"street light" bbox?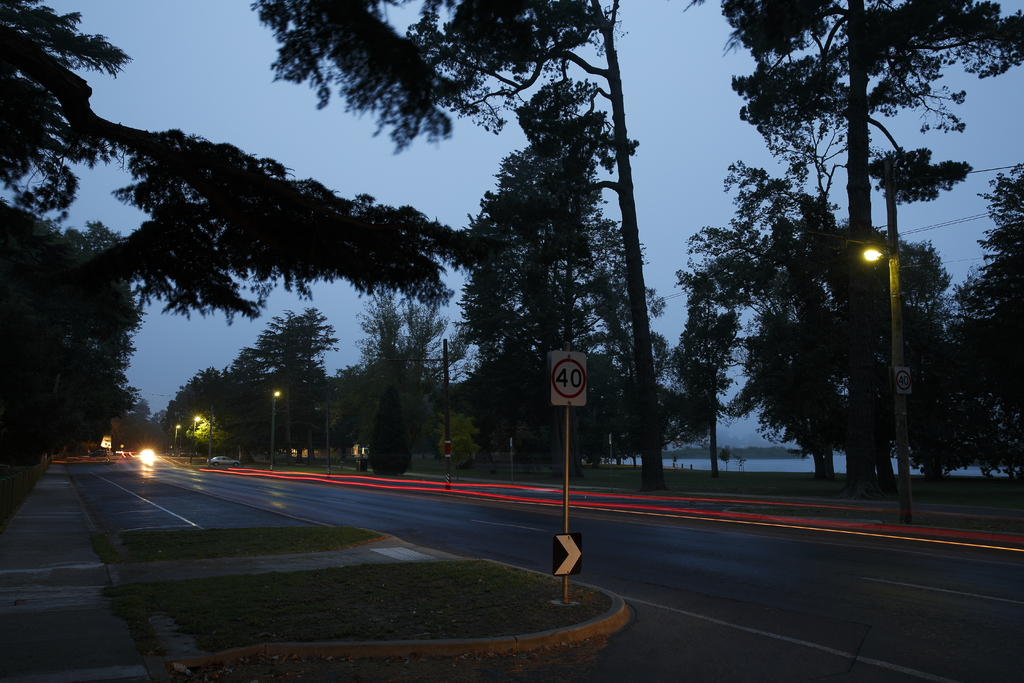
(311, 407, 336, 470)
